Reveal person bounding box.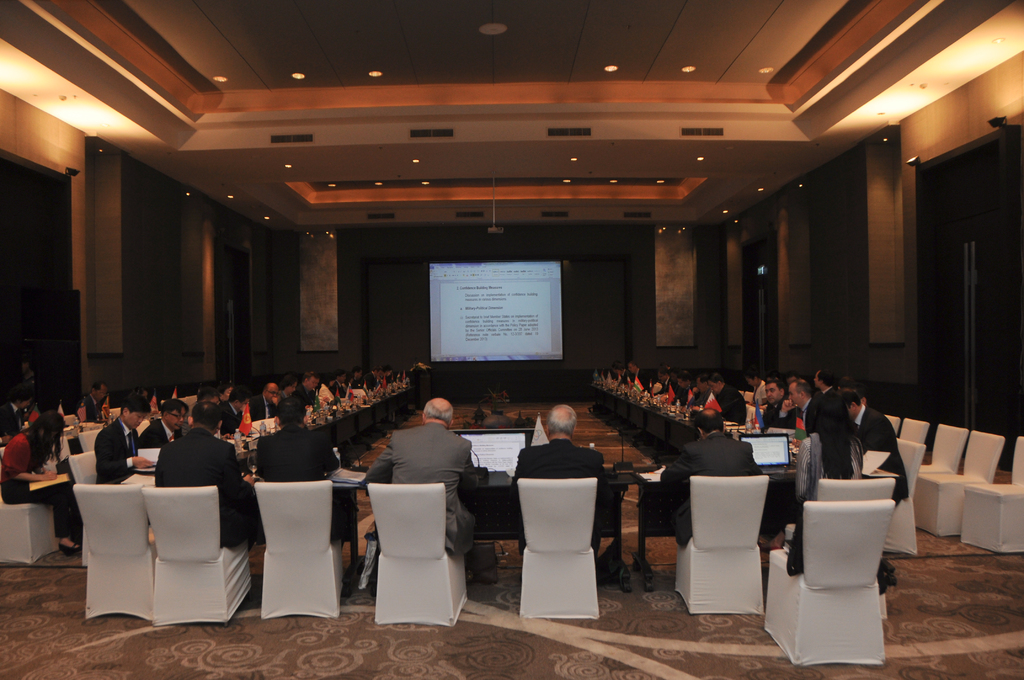
Revealed: left=362, top=396, right=473, bottom=550.
